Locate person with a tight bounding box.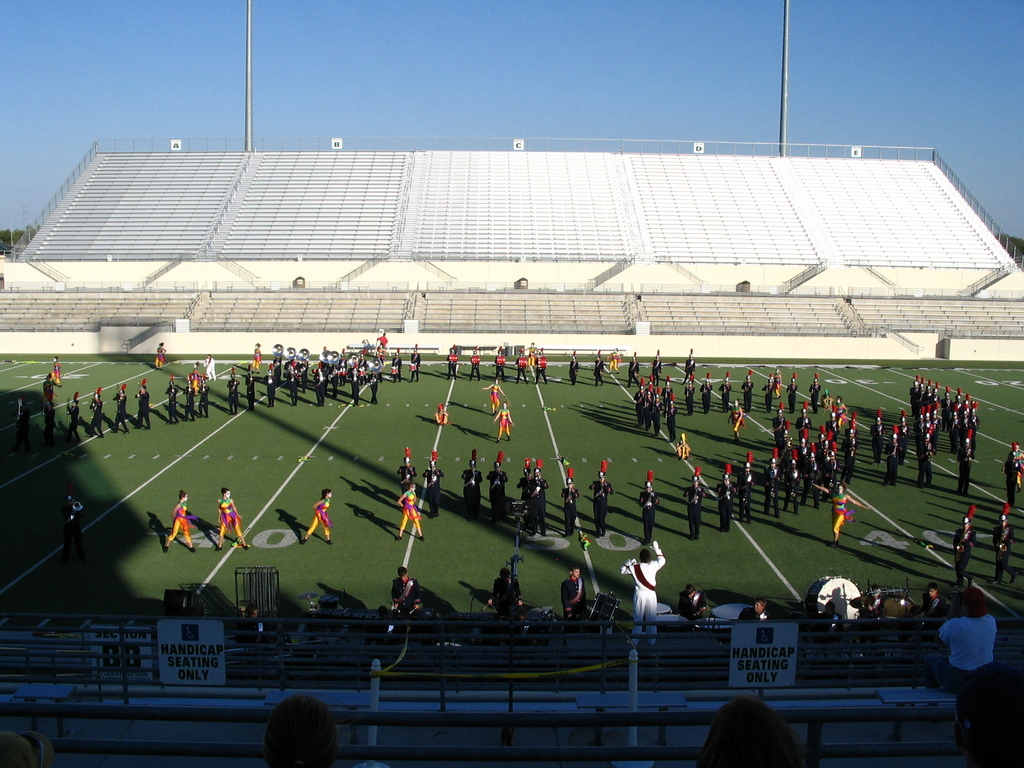
x1=797 y1=442 x2=811 y2=472.
